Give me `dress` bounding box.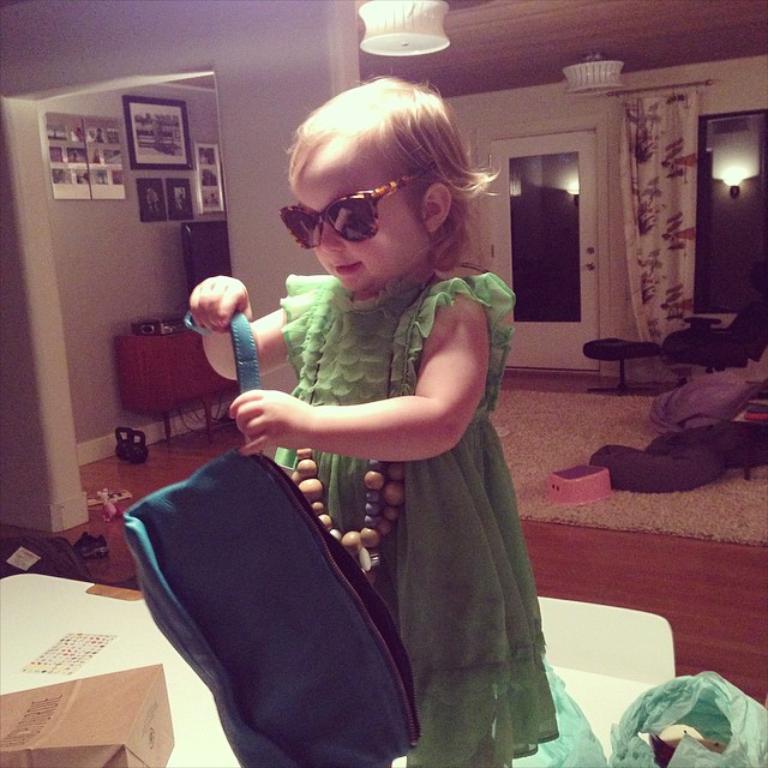
bbox=[275, 276, 559, 767].
